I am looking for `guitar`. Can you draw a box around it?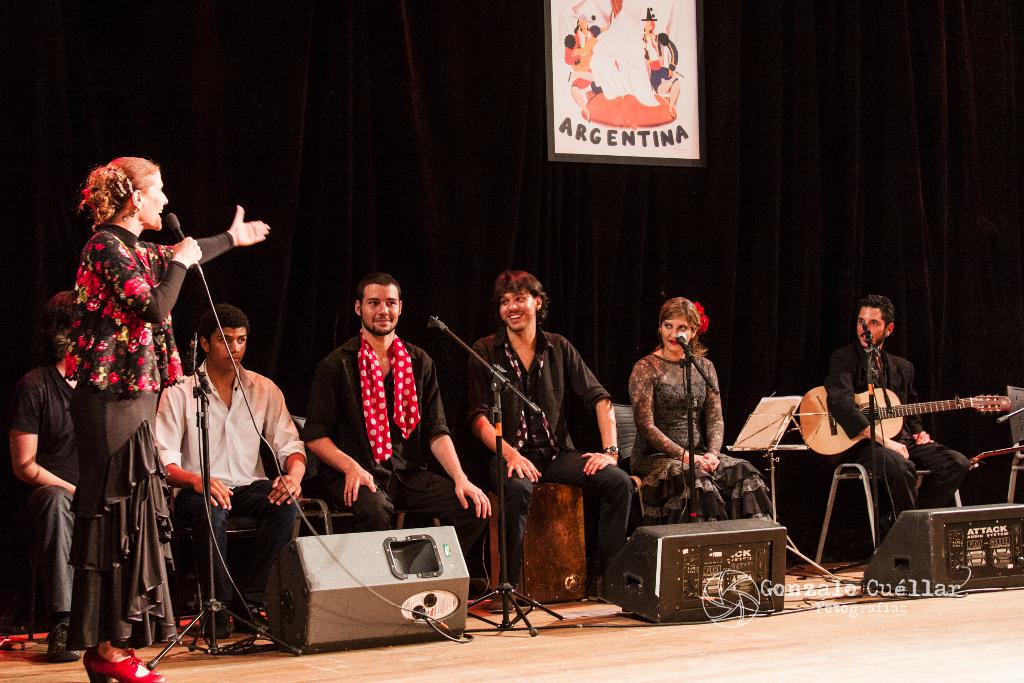
Sure, the bounding box is pyautogui.locateOnScreen(792, 367, 1004, 478).
